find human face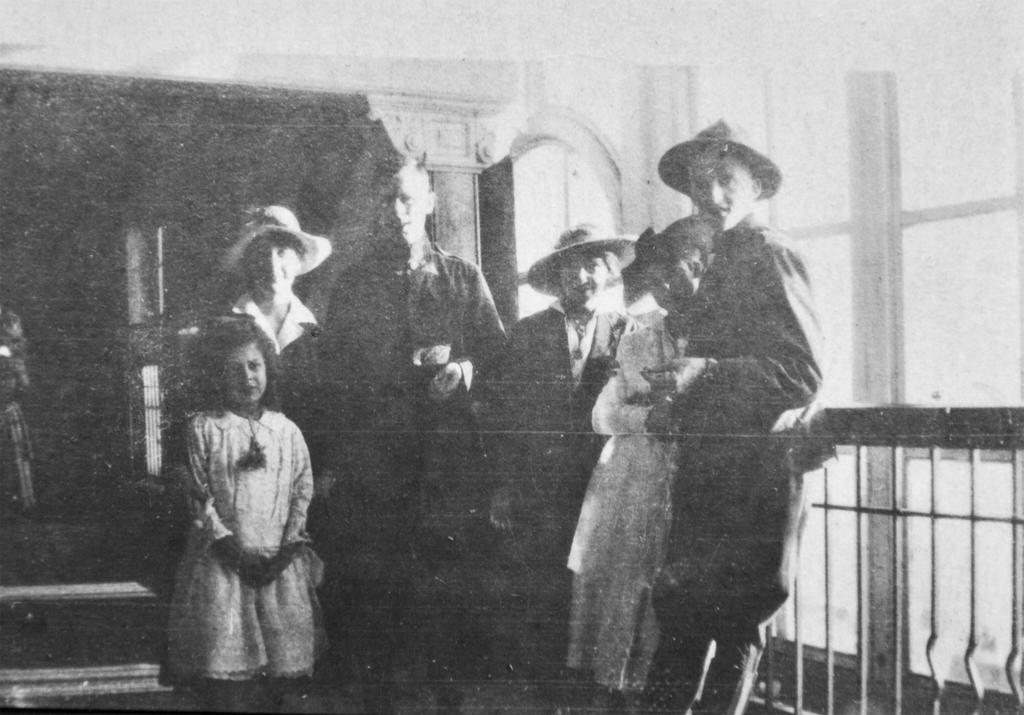
left=245, top=234, right=299, bottom=300
